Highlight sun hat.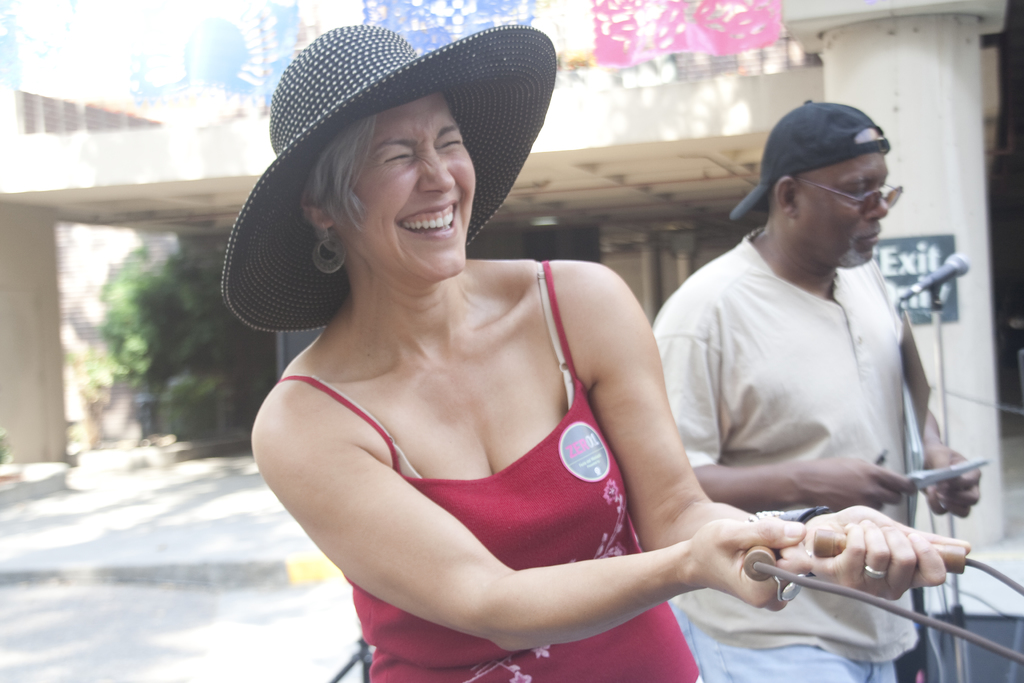
Highlighted region: {"x1": 722, "y1": 97, "x2": 891, "y2": 217}.
